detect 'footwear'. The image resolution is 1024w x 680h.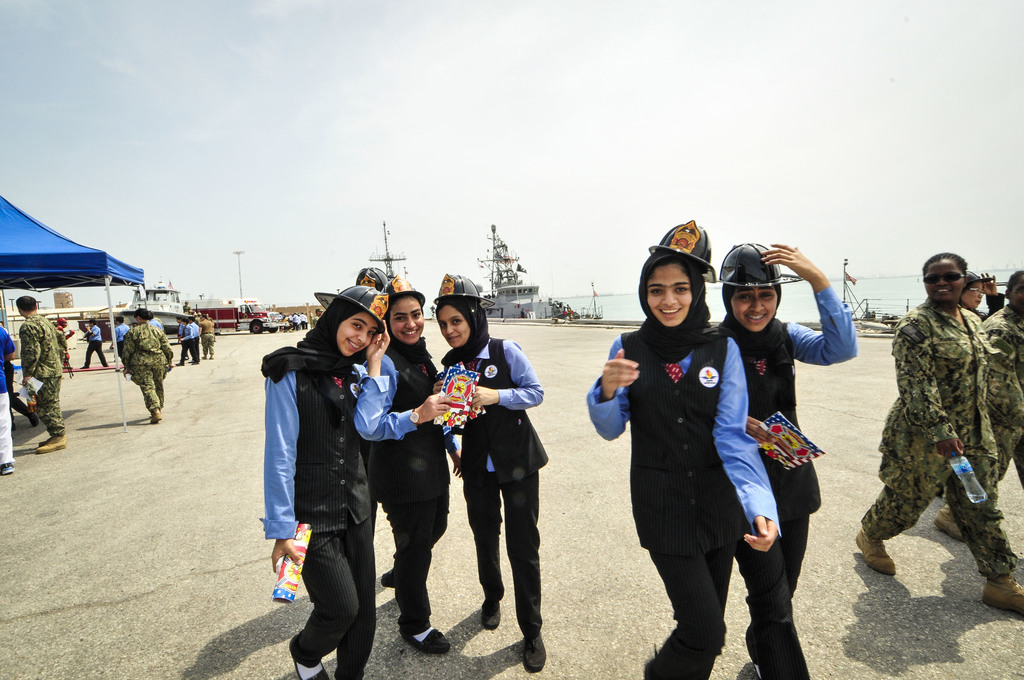
box(981, 571, 1023, 618).
